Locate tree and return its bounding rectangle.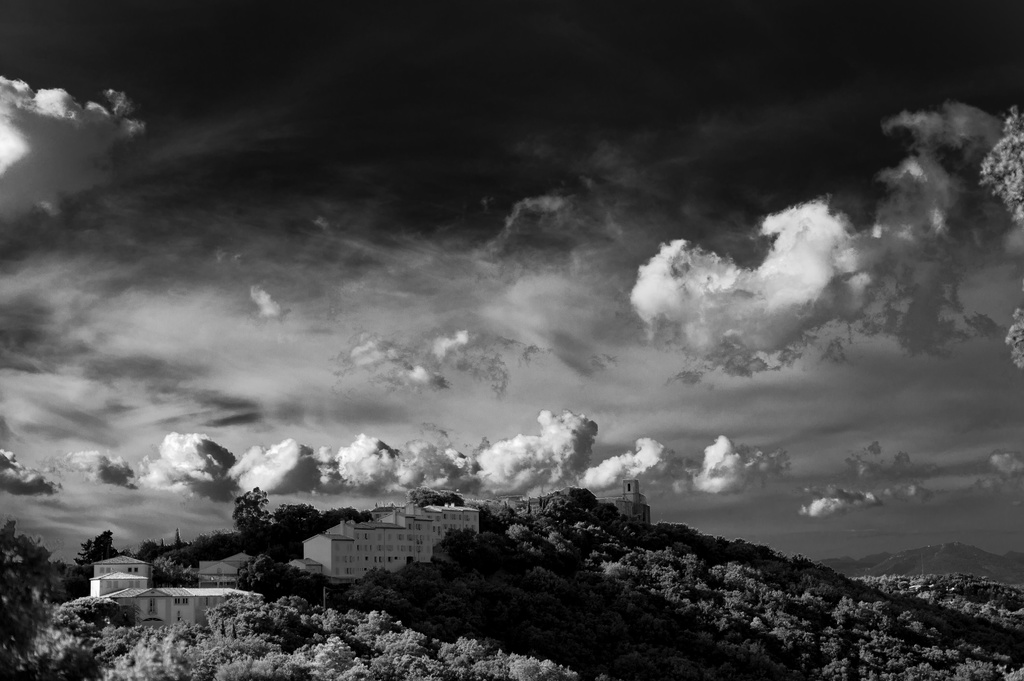
BBox(73, 534, 118, 568).
